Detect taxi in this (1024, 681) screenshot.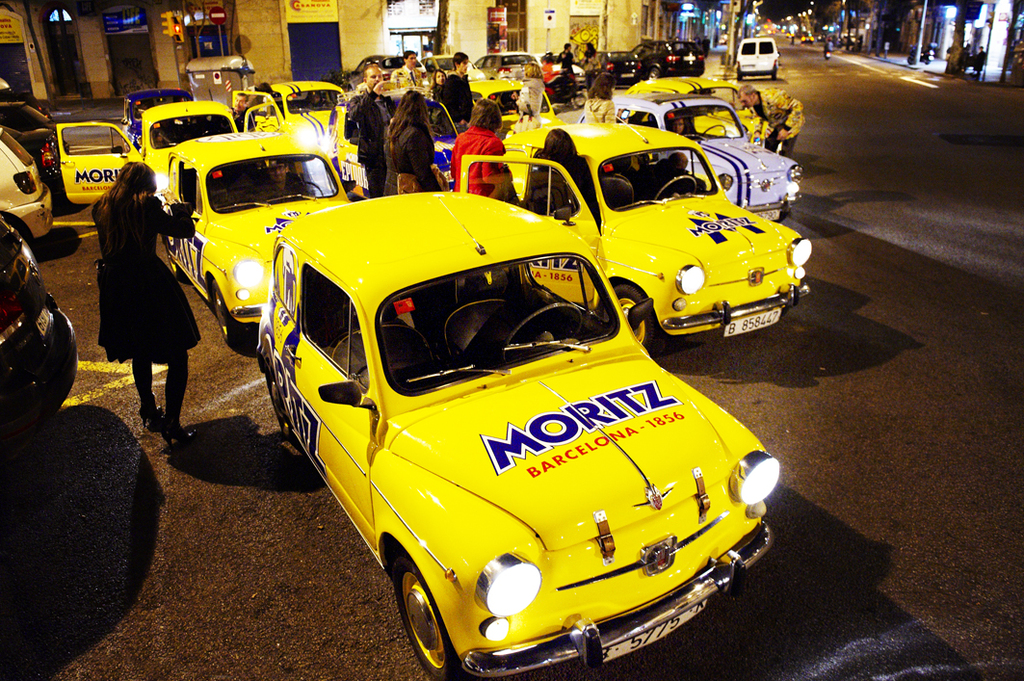
Detection: left=156, top=120, right=360, bottom=346.
